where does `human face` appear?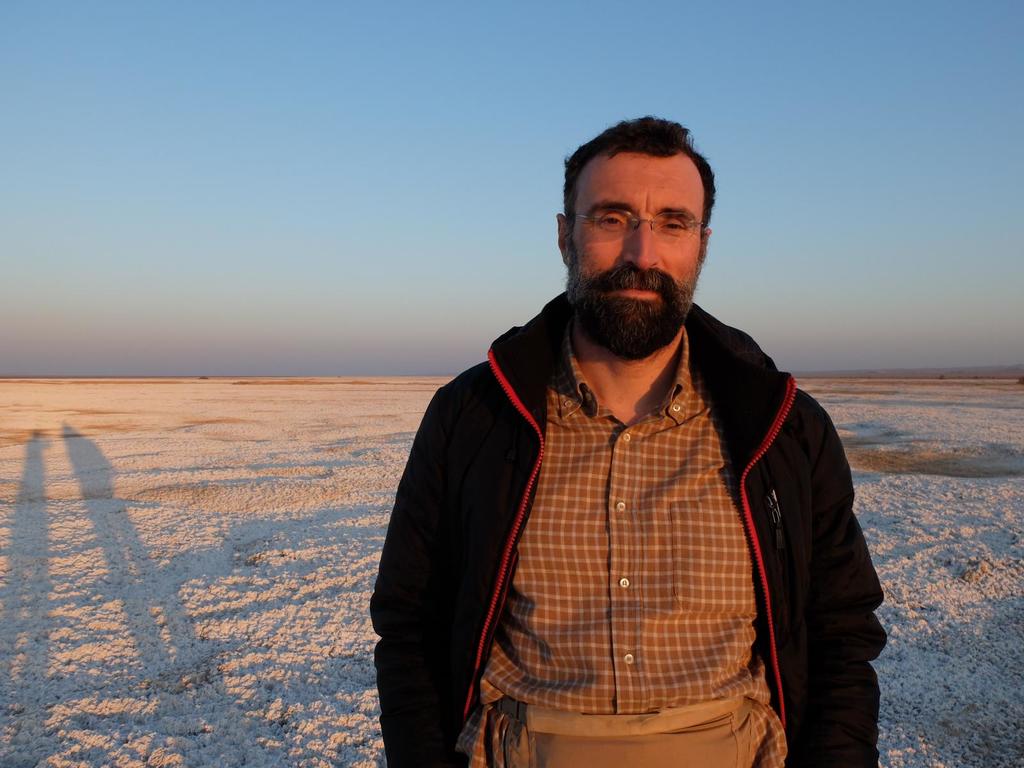
Appears at (x1=568, y1=153, x2=707, y2=318).
